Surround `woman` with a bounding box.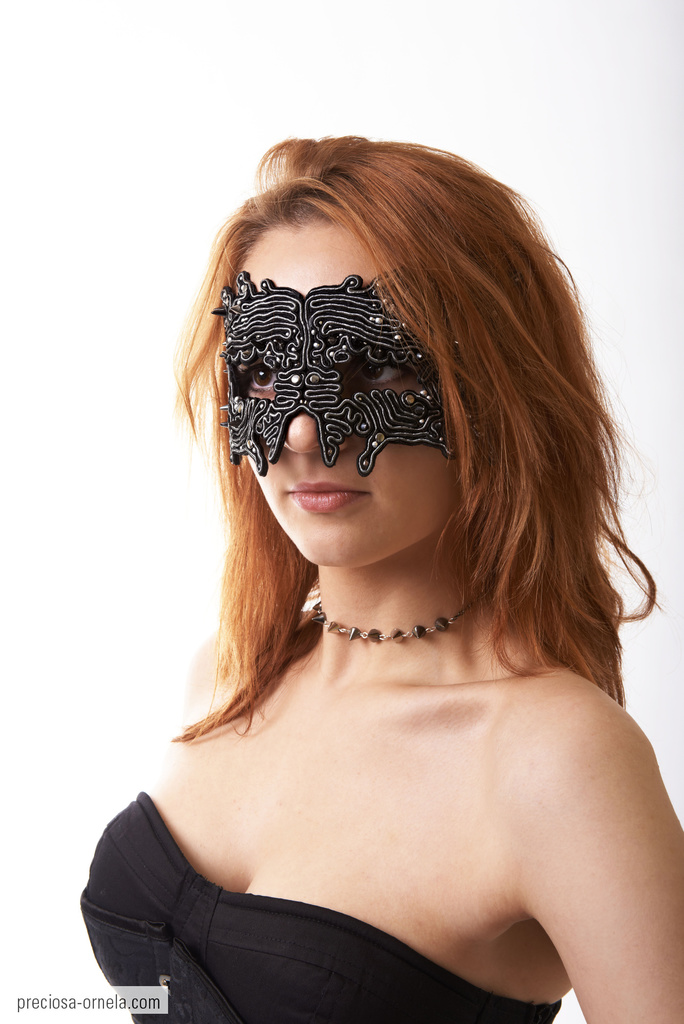
(73,140,683,1018).
